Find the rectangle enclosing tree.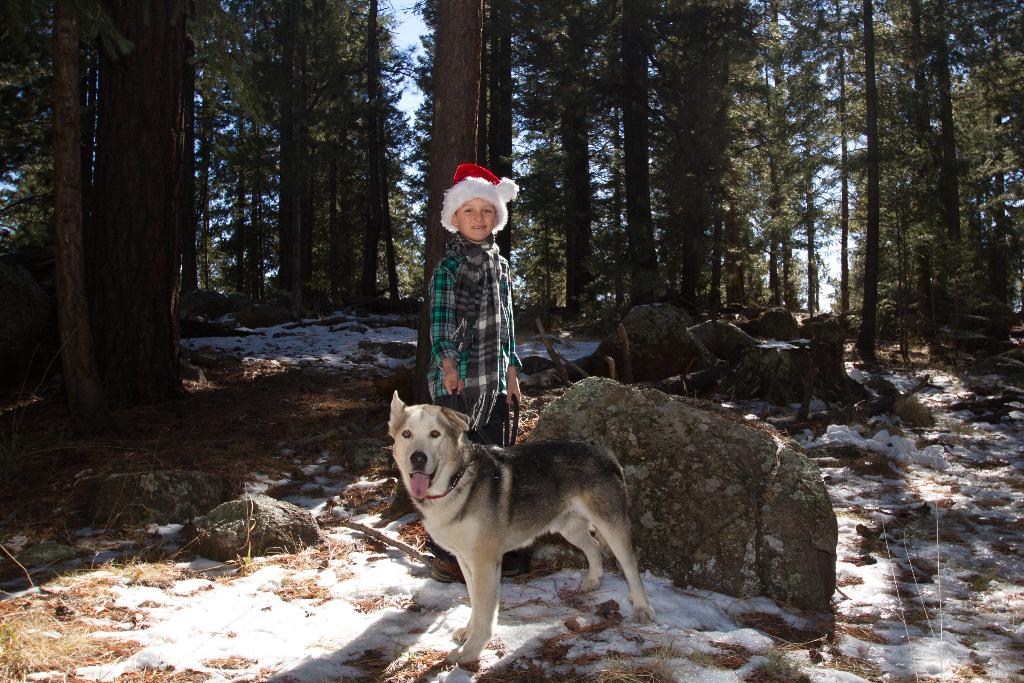
box(319, 0, 426, 330).
